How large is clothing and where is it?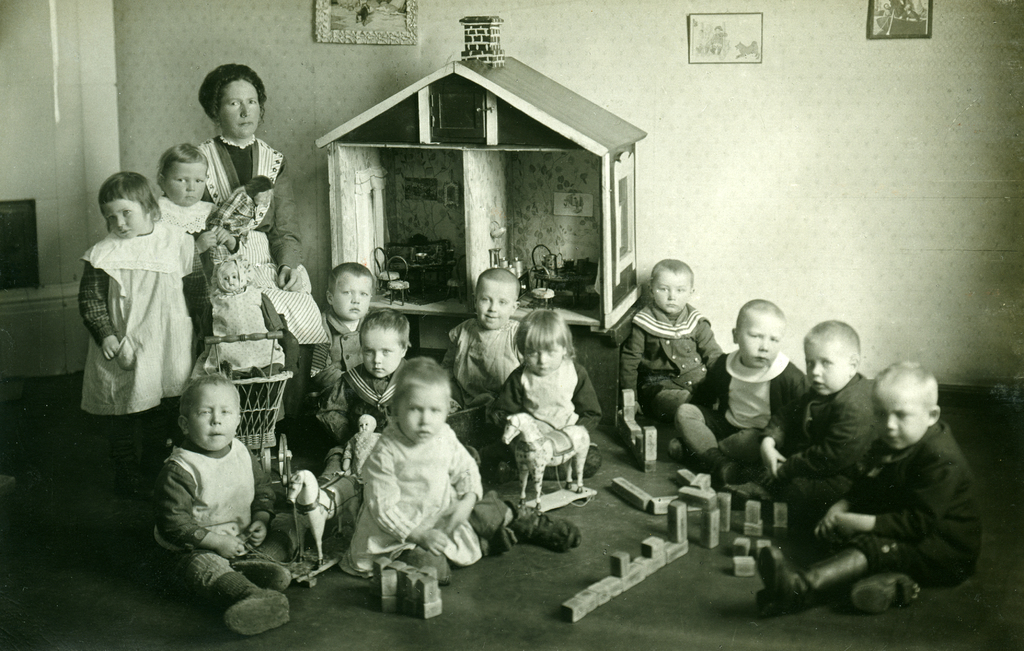
Bounding box: [193, 117, 327, 422].
